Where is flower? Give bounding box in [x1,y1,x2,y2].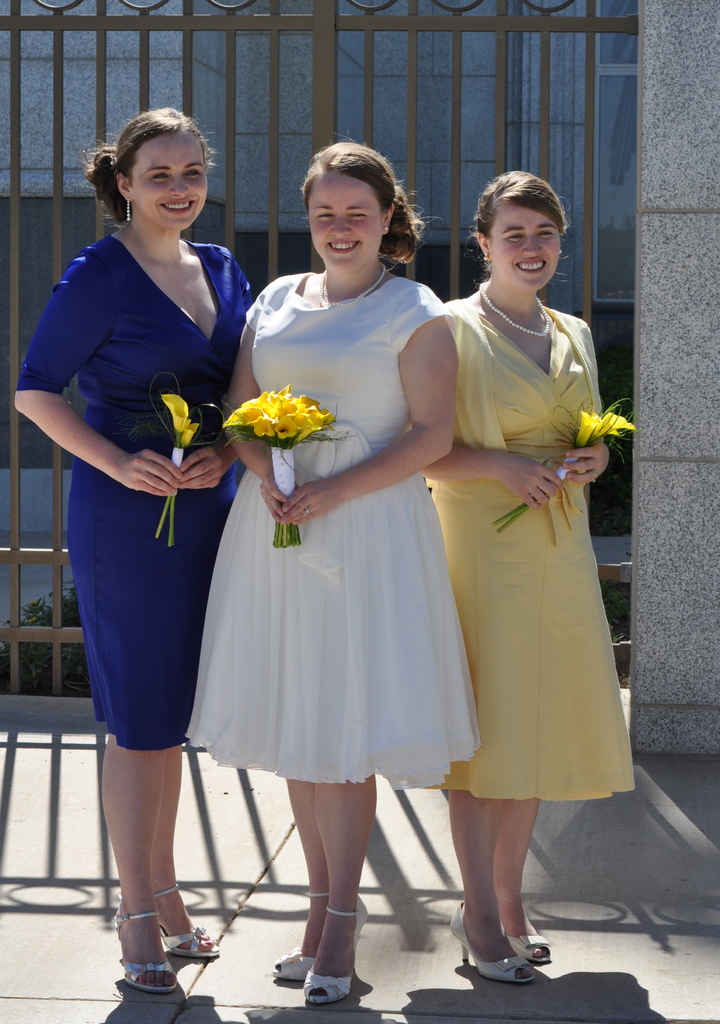
[161,391,194,431].
